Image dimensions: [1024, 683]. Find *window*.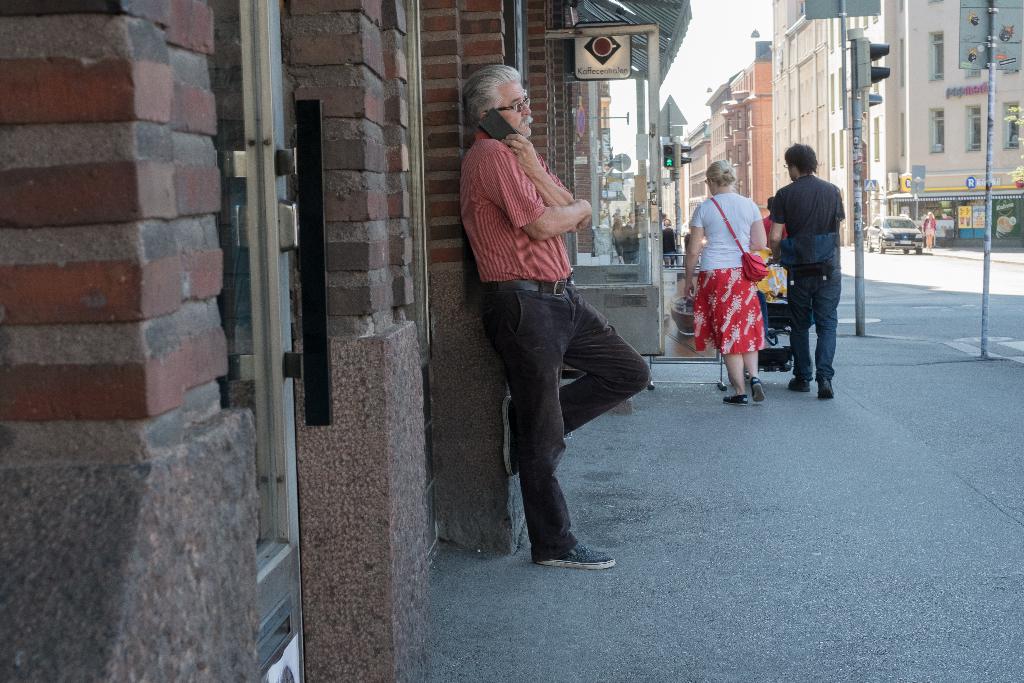
<box>922,104,948,148</box>.
